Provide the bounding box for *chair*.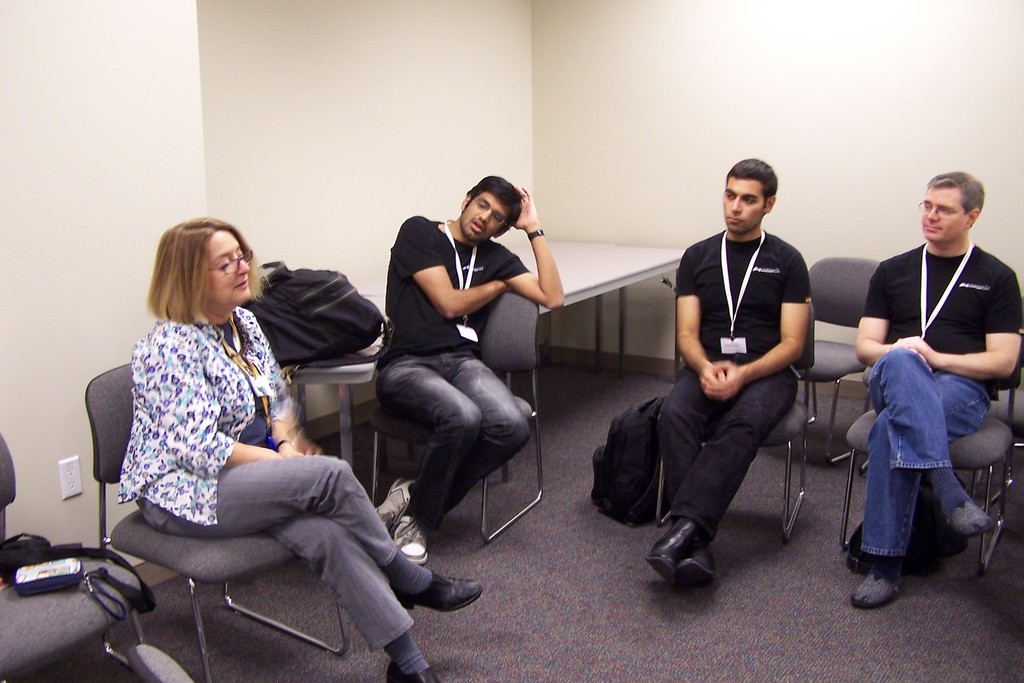
{"left": 650, "top": 293, "right": 810, "bottom": 549}.
